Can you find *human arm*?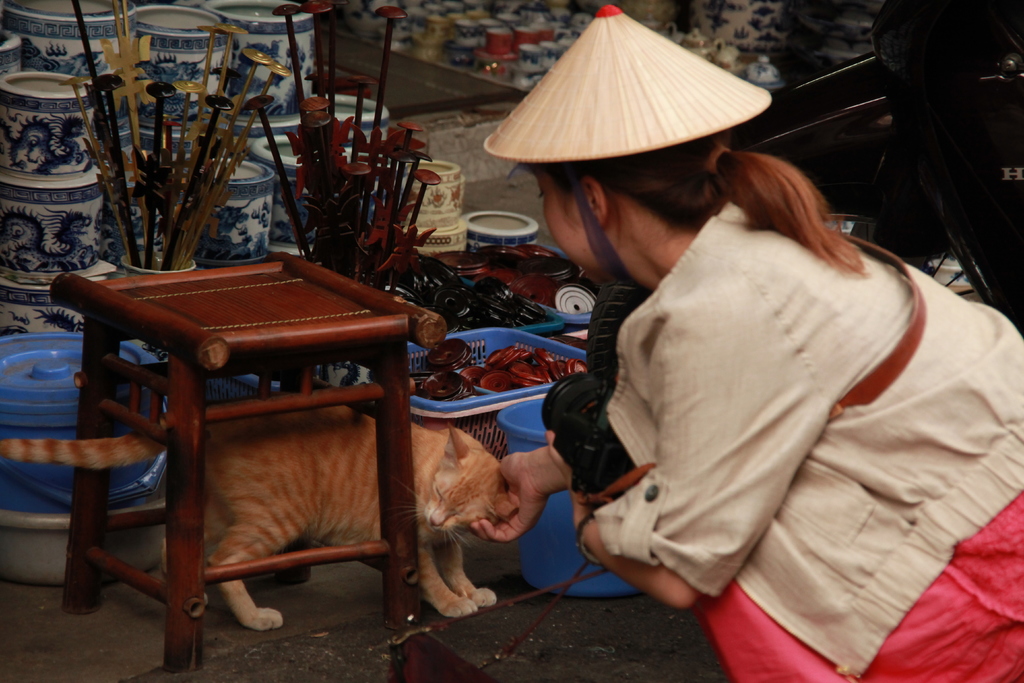
Yes, bounding box: x1=464, y1=448, x2=569, y2=546.
